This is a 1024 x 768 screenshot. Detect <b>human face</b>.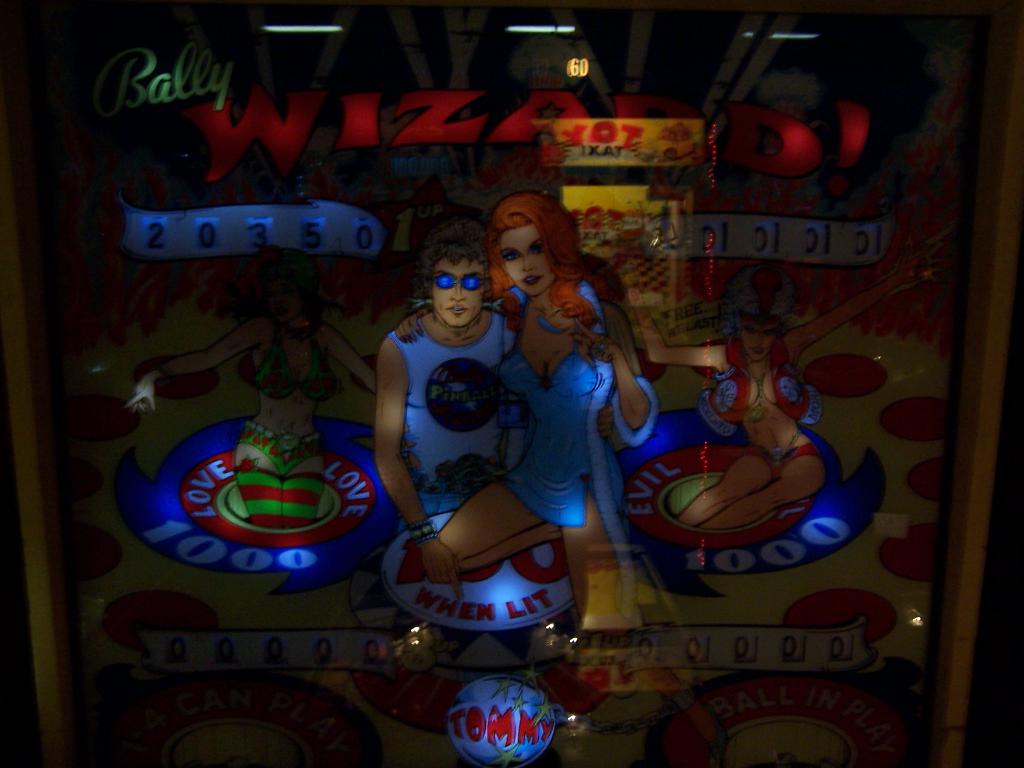
740 314 776 364.
